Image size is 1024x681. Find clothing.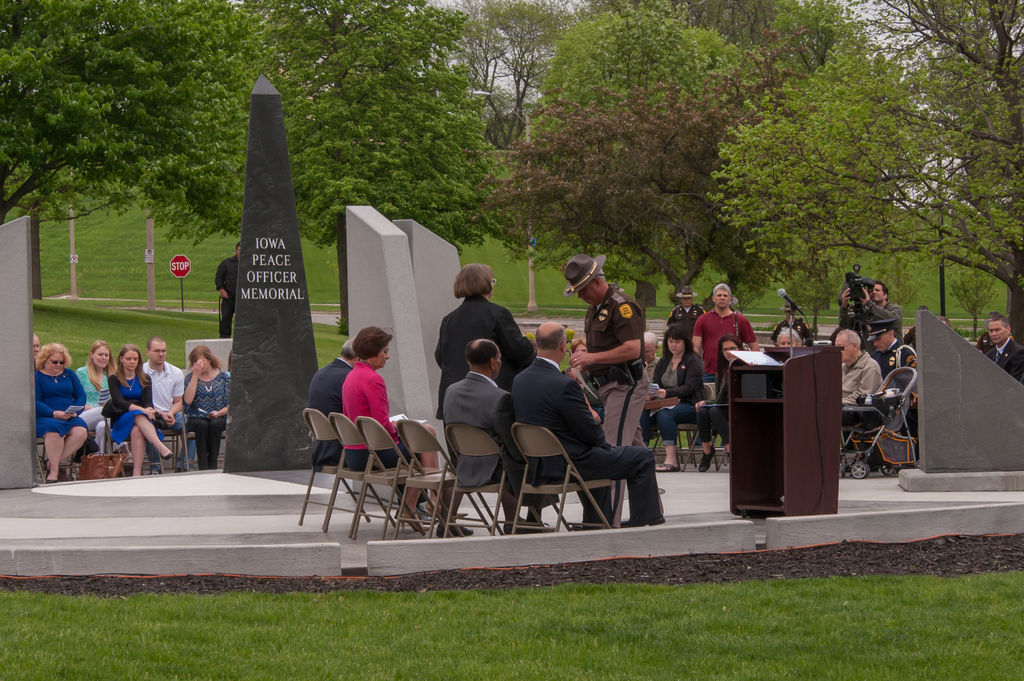
(184, 371, 230, 471).
